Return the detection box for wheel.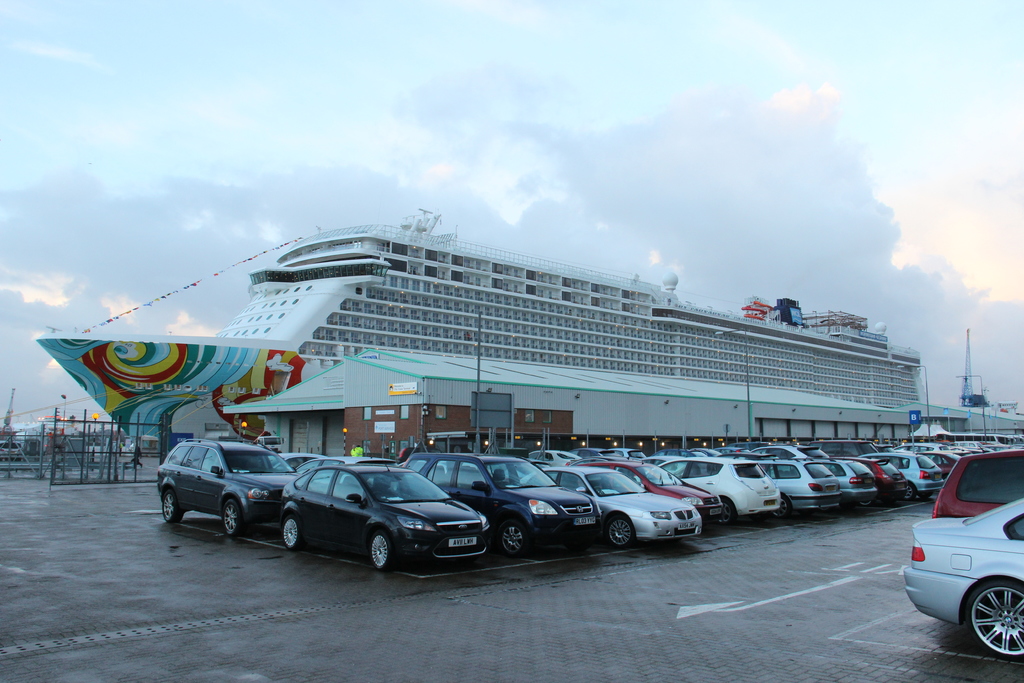
[x1=225, y1=498, x2=241, y2=538].
